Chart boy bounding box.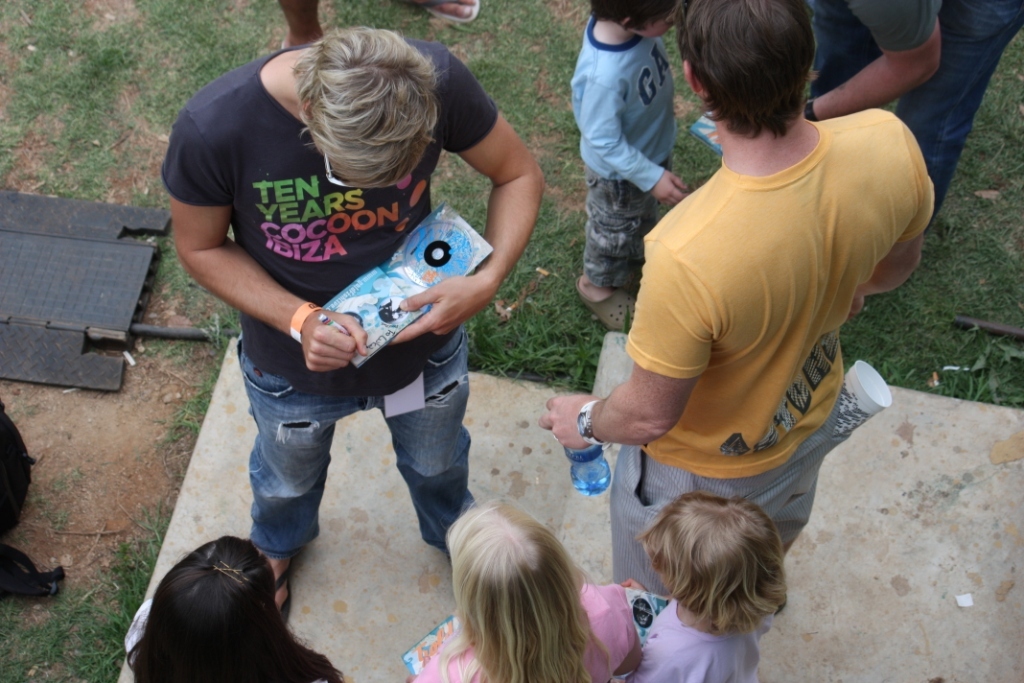
Charted: x1=569, y1=0, x2=689, y2=329.
